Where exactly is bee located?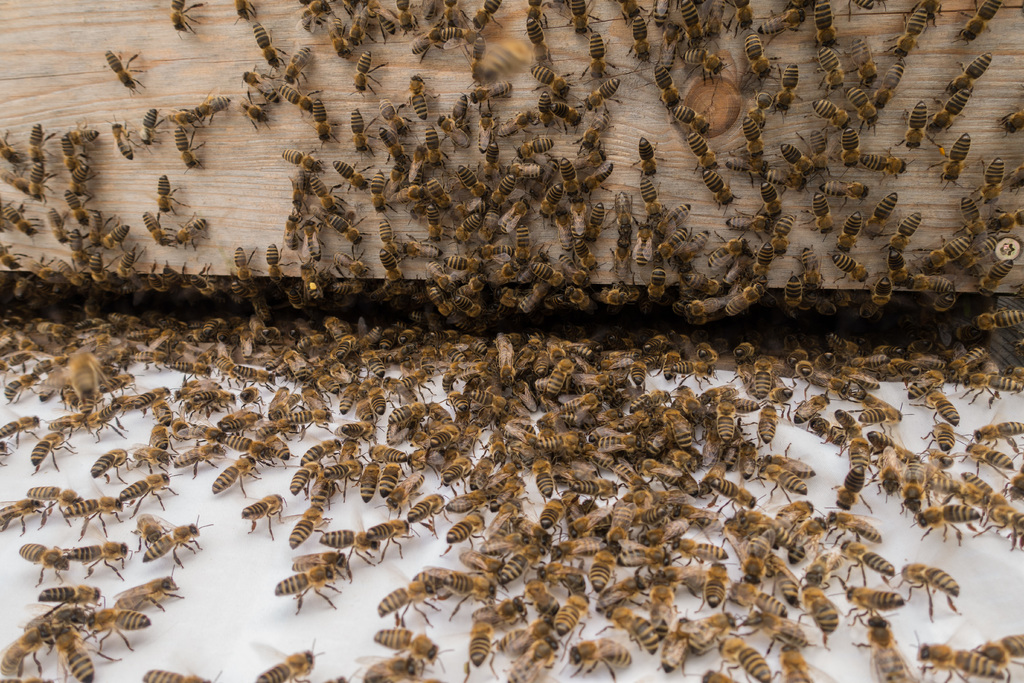
Its bounding box is detection(351, 108, 383, 161).
